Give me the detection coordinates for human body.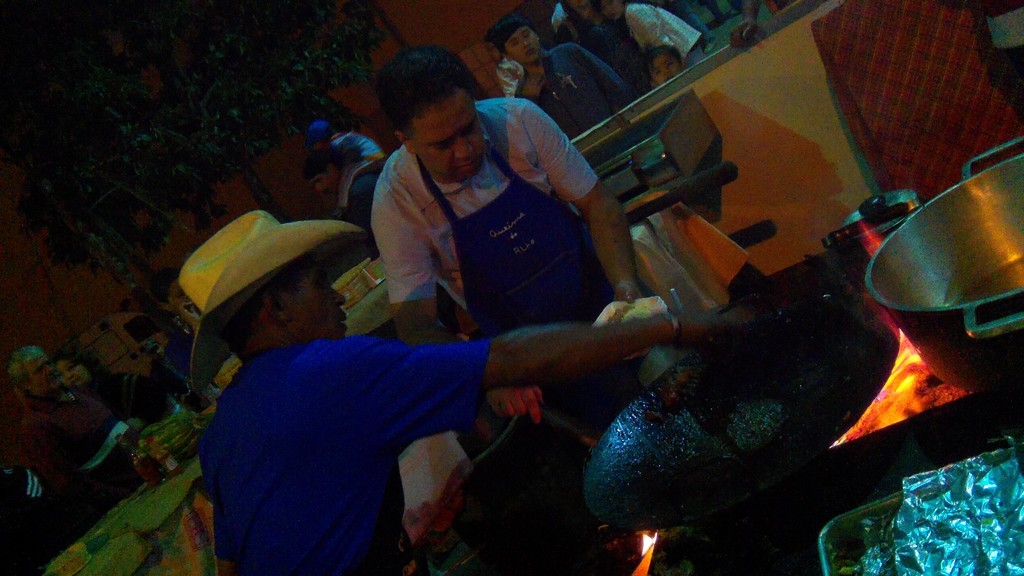
60:339:182:426.
